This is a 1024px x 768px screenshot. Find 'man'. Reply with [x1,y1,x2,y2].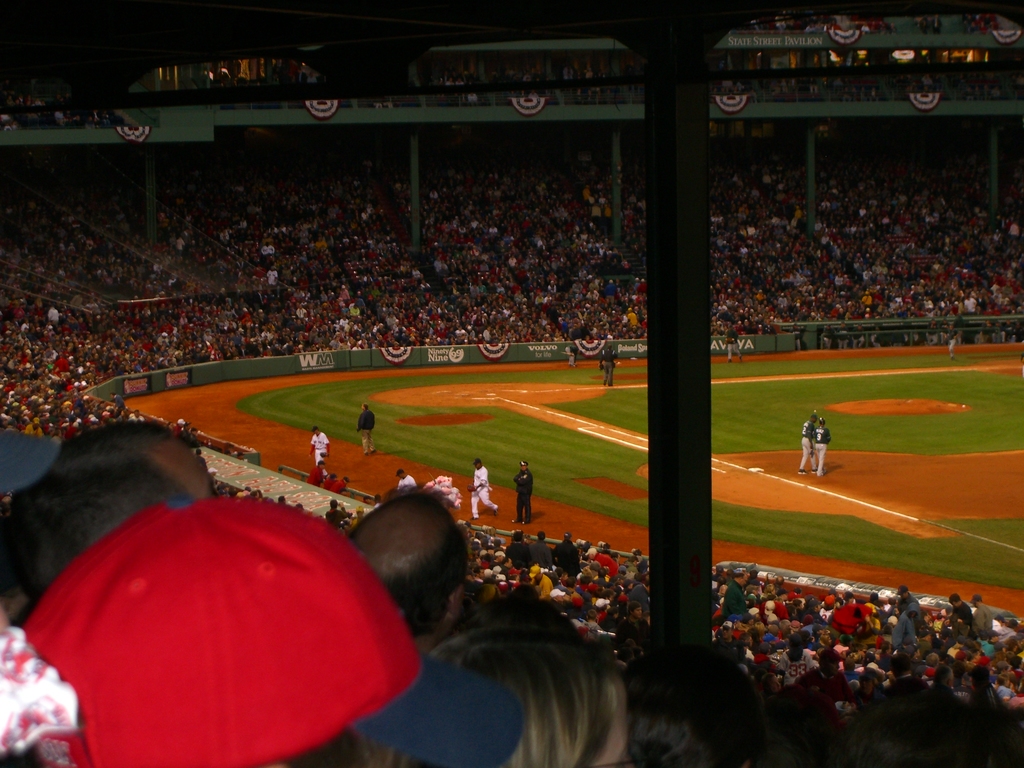
[1002,318,1011,344].
